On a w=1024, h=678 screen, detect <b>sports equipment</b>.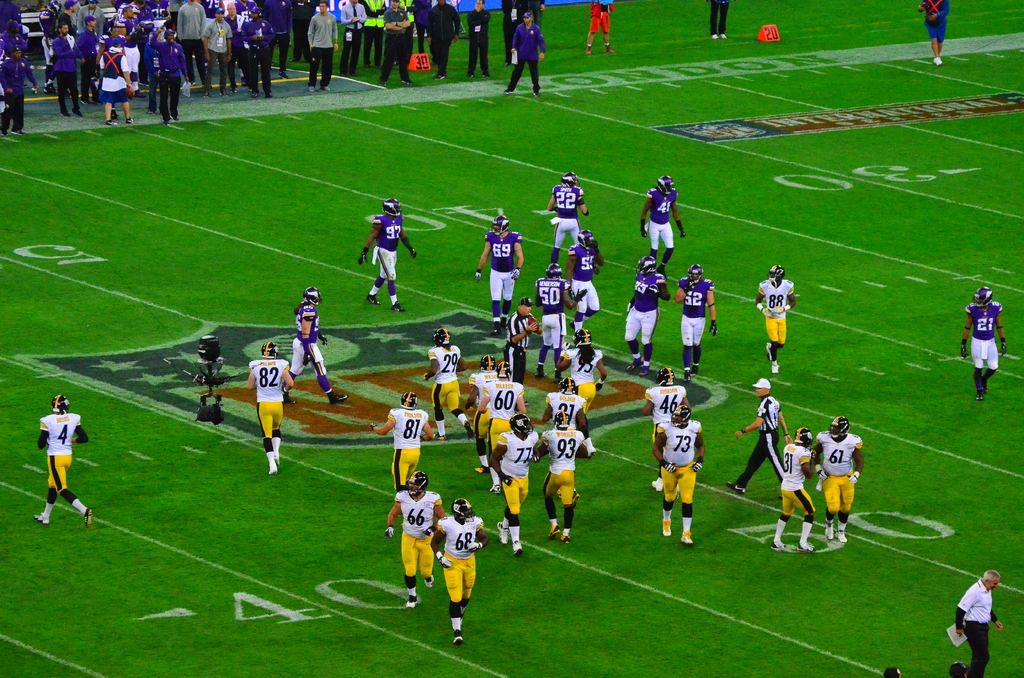
bbox(381, 525, 396, 541).
